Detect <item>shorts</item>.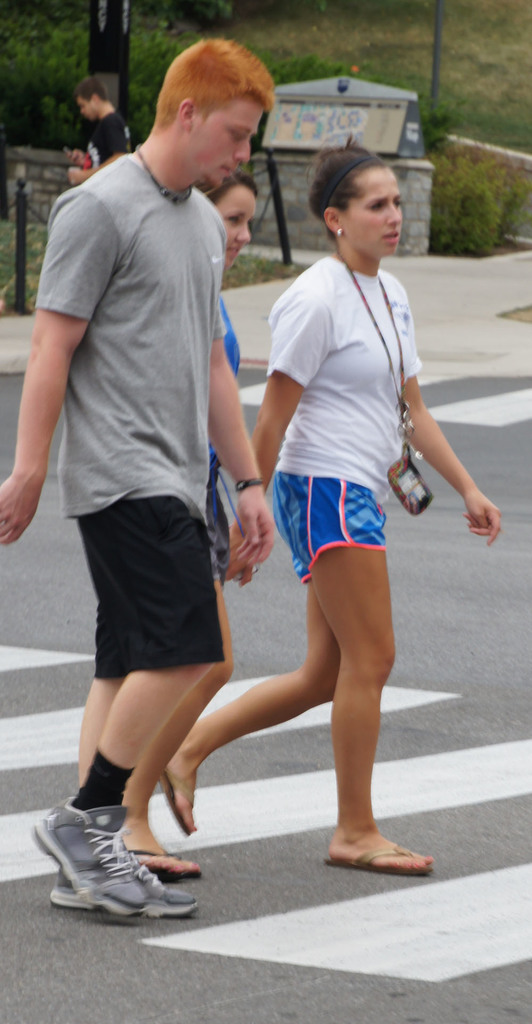
Detected at 274/478/391/581.
